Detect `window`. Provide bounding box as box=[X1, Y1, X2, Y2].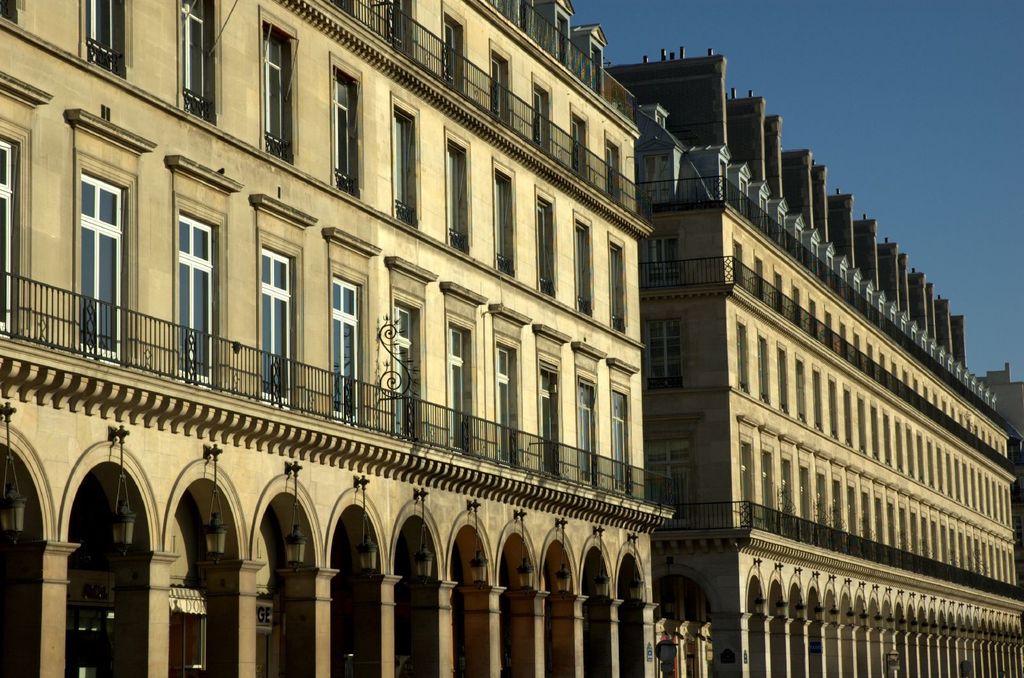
box=[607, 142, 620, 201].
